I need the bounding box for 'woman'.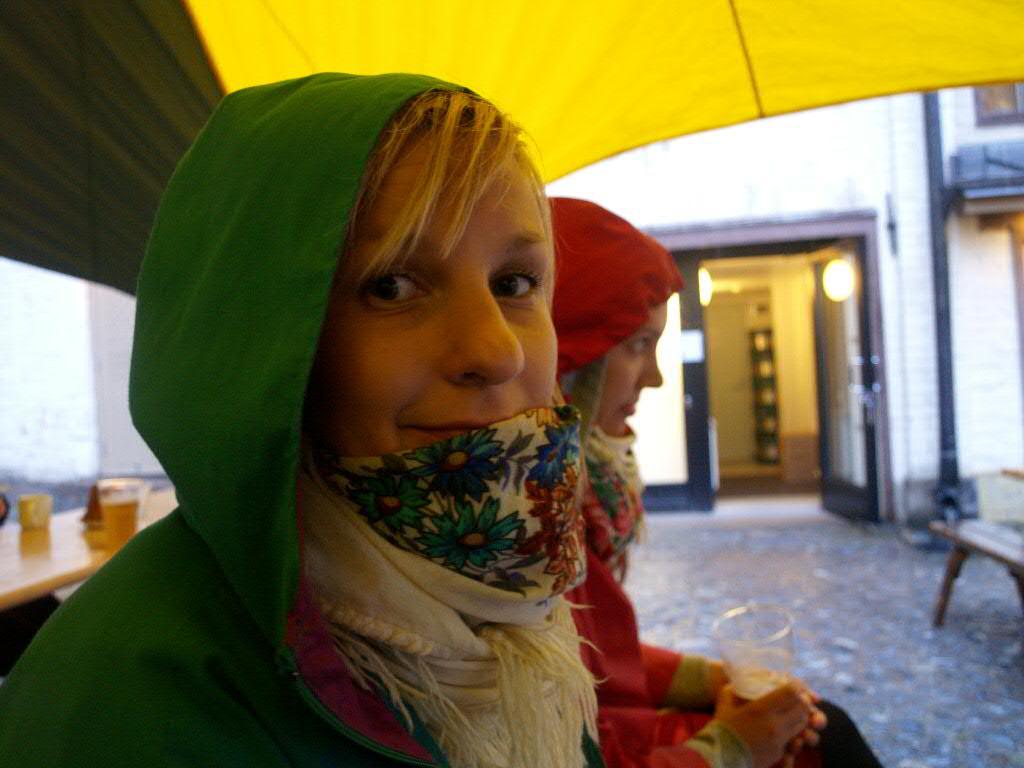
Here it is: {"left": 559, "top": 303, "right": 884, "bottom": 767}.
